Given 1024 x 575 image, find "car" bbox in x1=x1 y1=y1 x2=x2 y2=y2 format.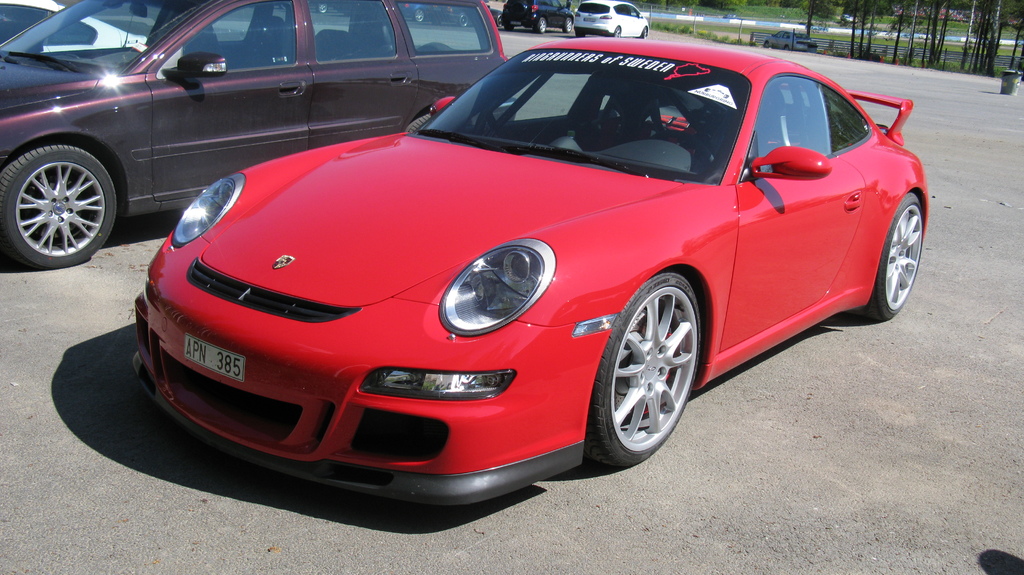
x1=0 y1=0 x2=508 y2=269.
